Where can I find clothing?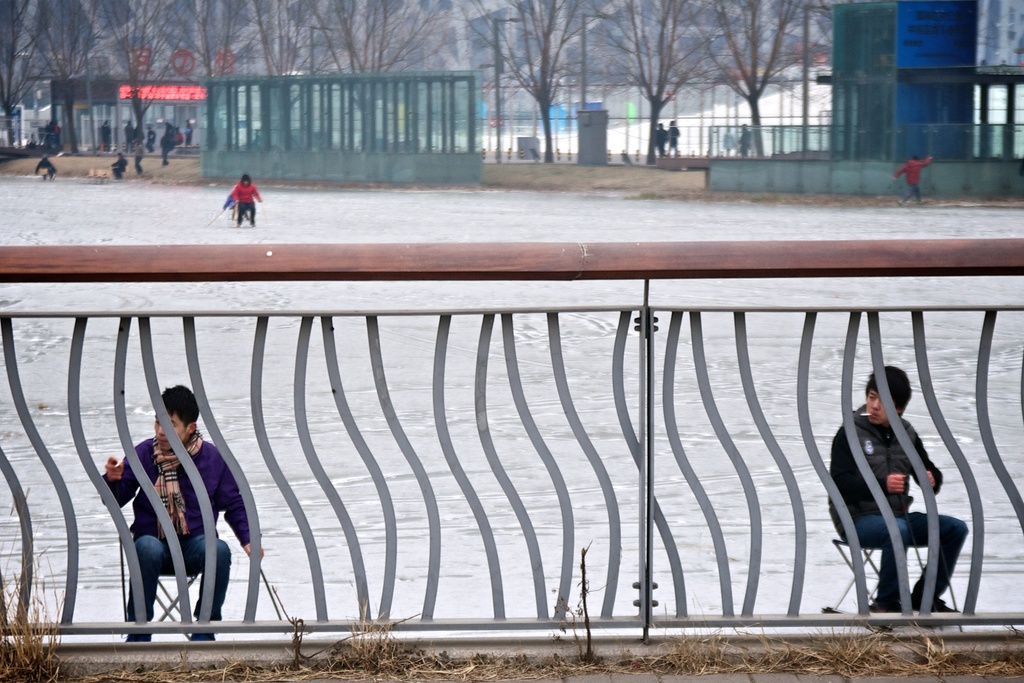
You can find it at bbox=(173, 132, 184, 143).
